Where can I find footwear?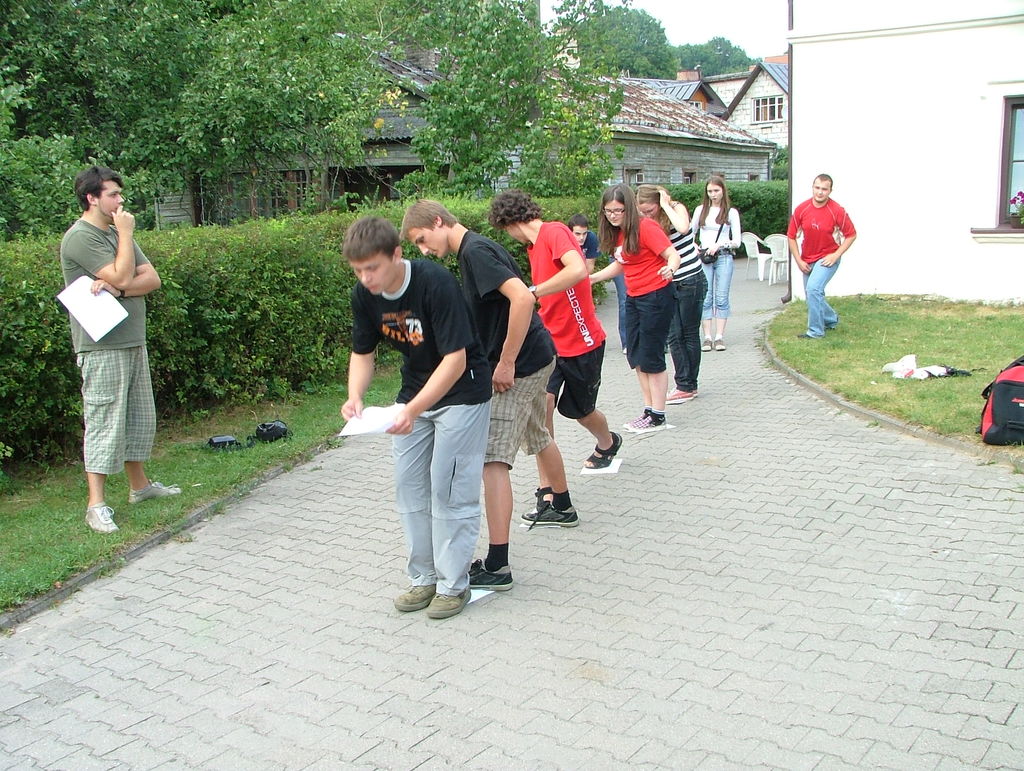
You can find it at <region>701, 334, 710, 350</region>.
